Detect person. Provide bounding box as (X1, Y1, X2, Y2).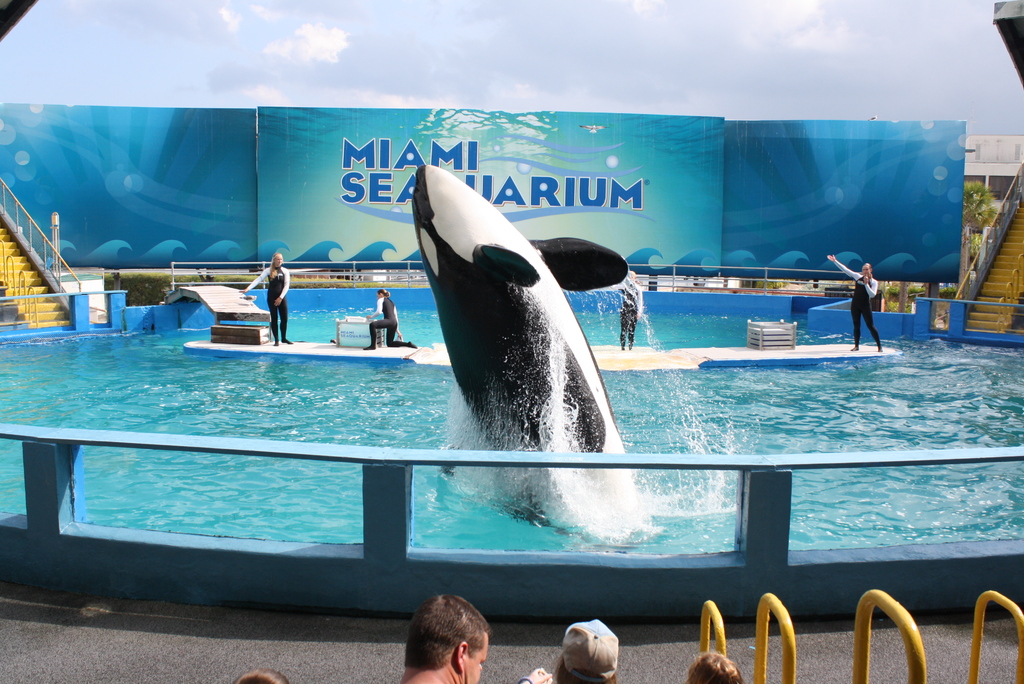
(828, 256, 883, 354).
